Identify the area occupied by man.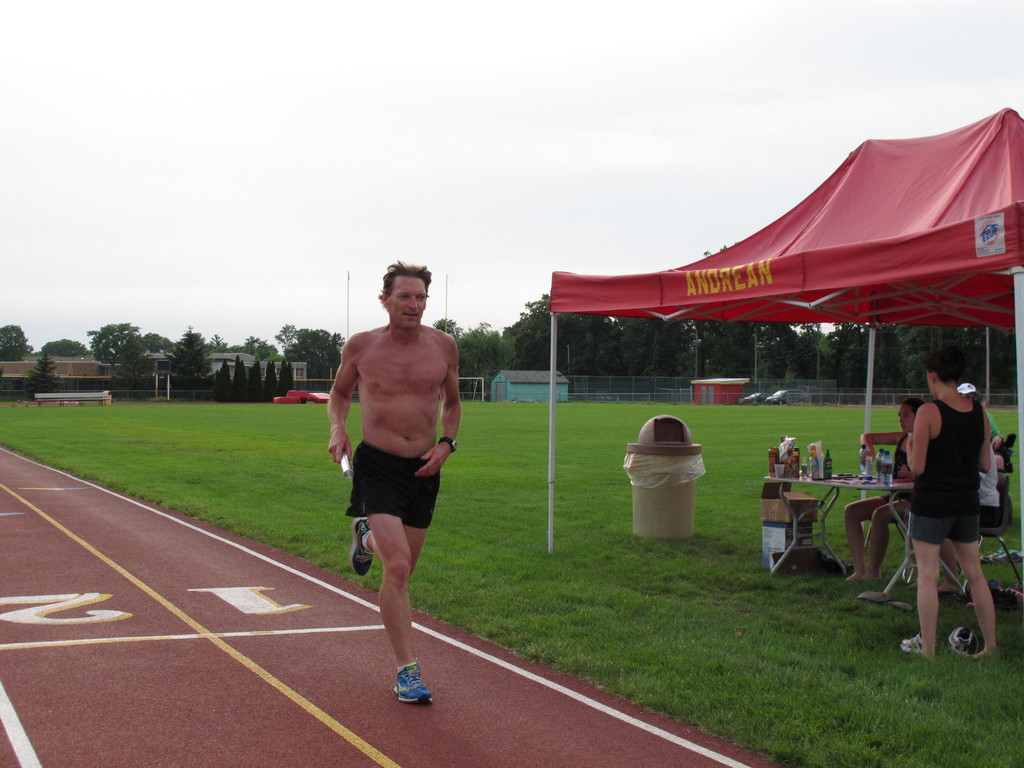
Area: [327,257,465,705].
